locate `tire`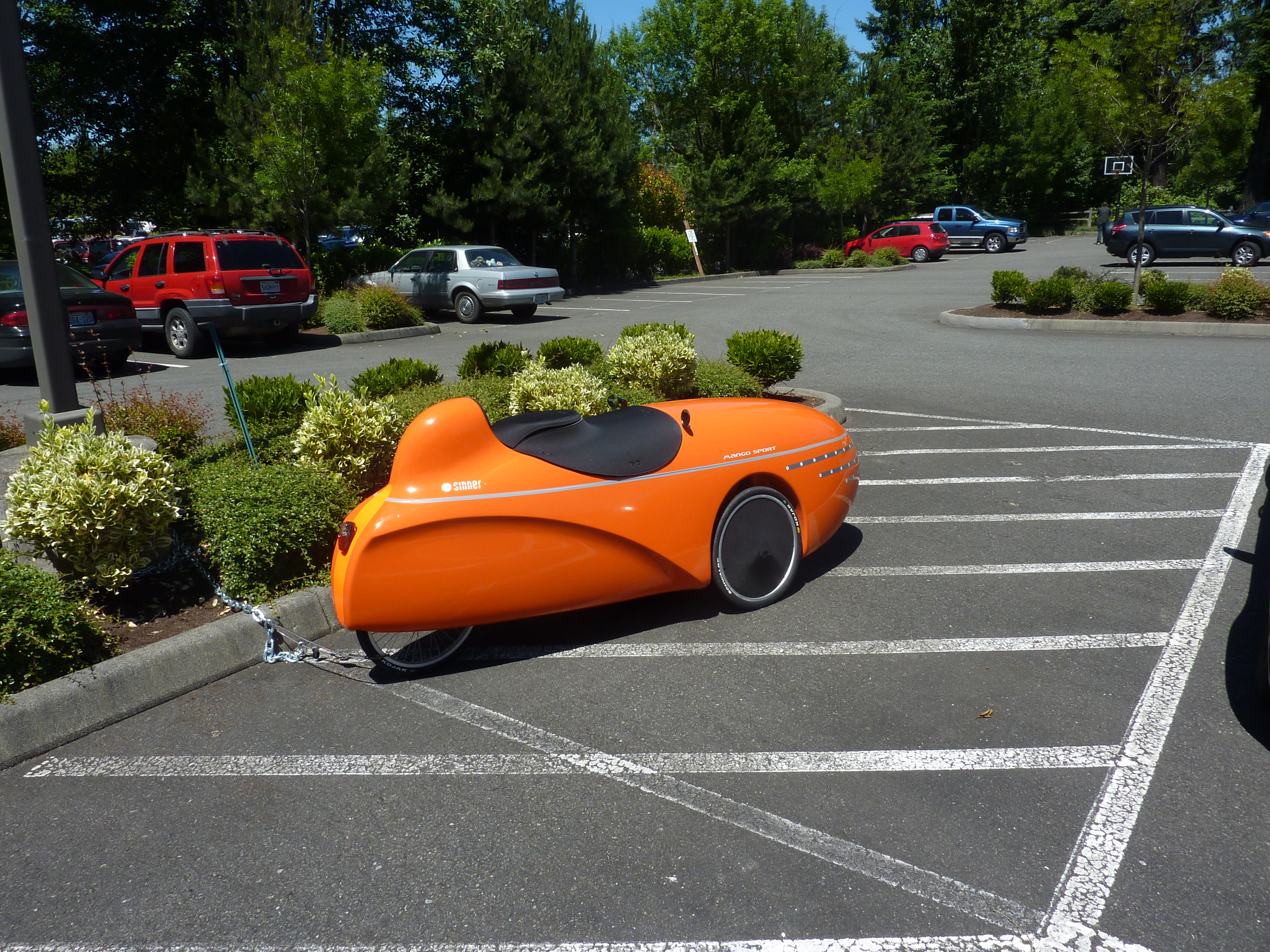
[x1=158, y1=101, x2=168, y2=112]
